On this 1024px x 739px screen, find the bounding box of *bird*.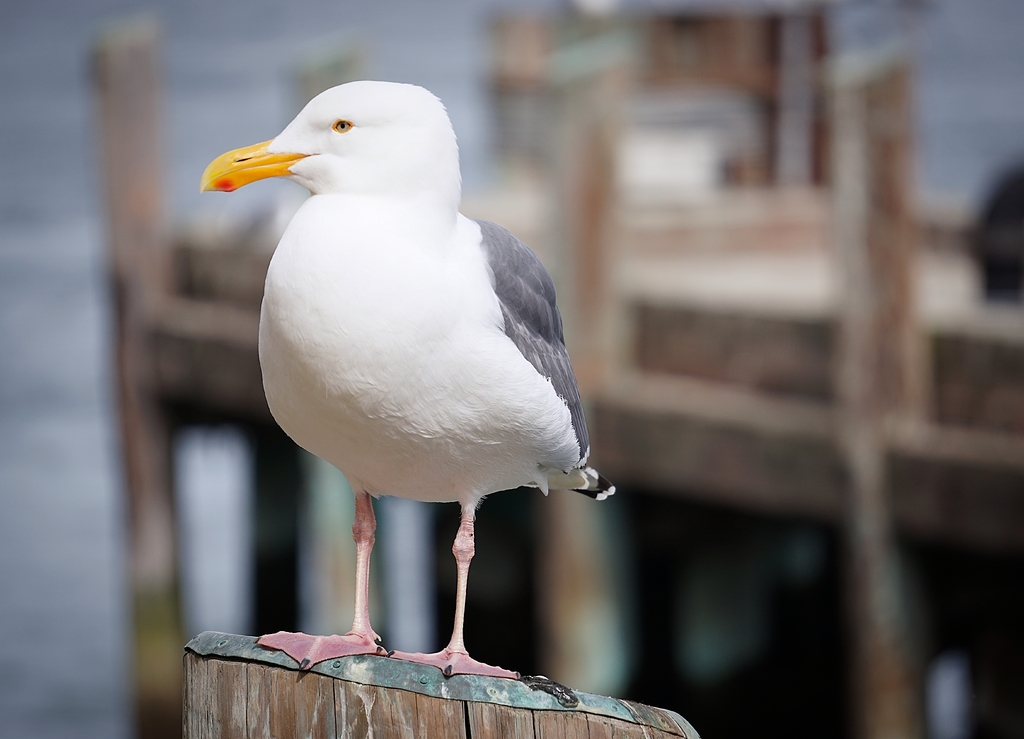
Bounding box: {"left": 189, "top": 75, "right": 618, "bottom": 681}.
